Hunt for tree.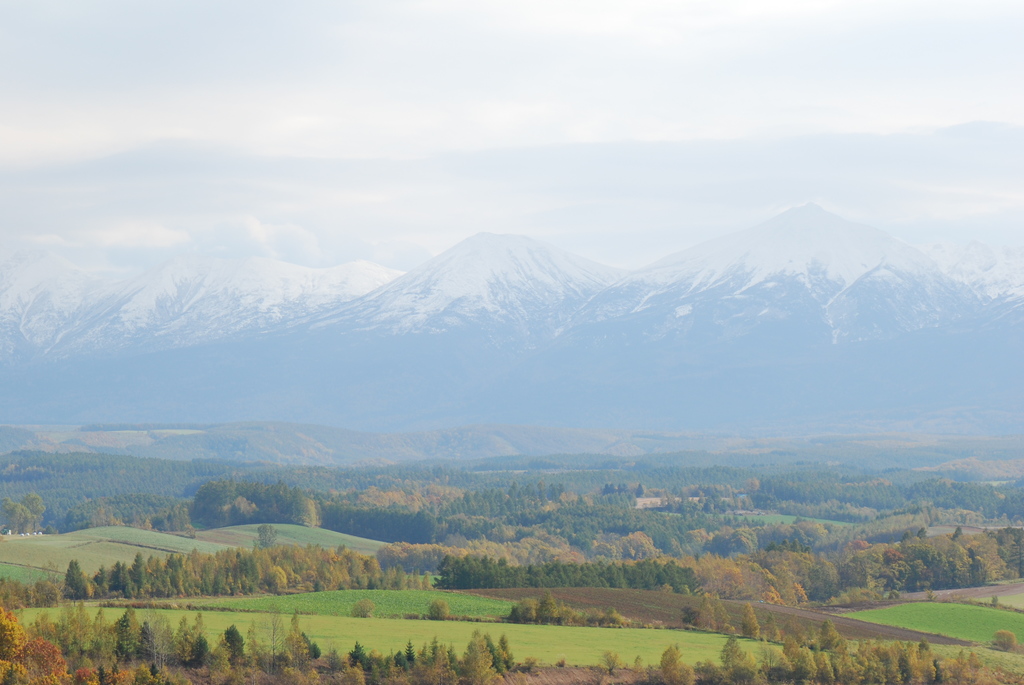
Hunted down at 901,532,913,545.
